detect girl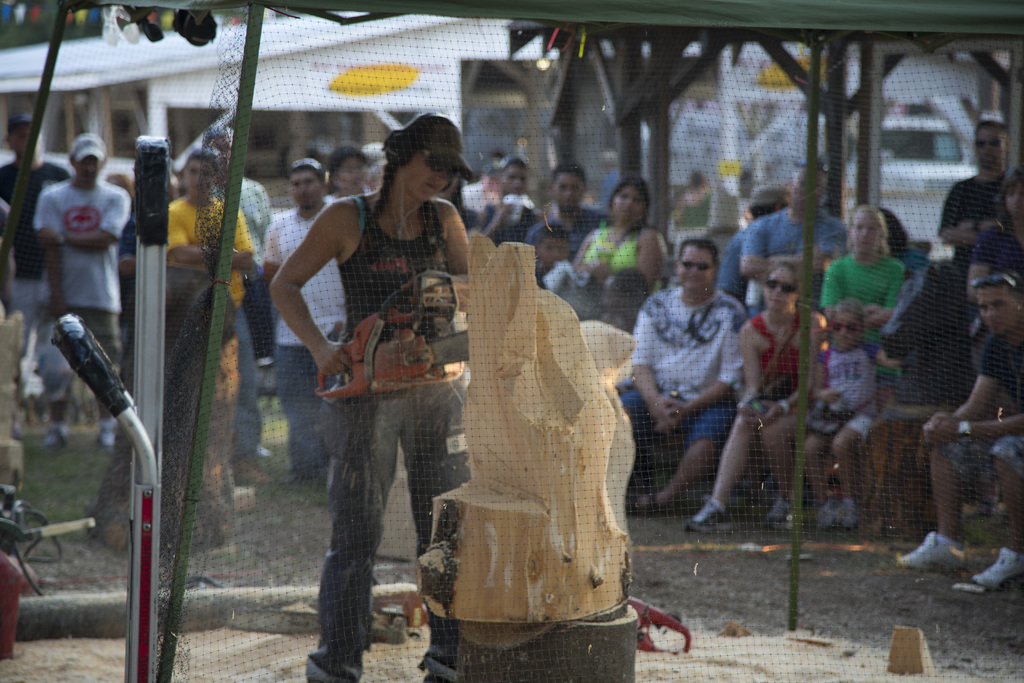
{"left": 785, "top": 299, "right": 898, "bottom": 529}
